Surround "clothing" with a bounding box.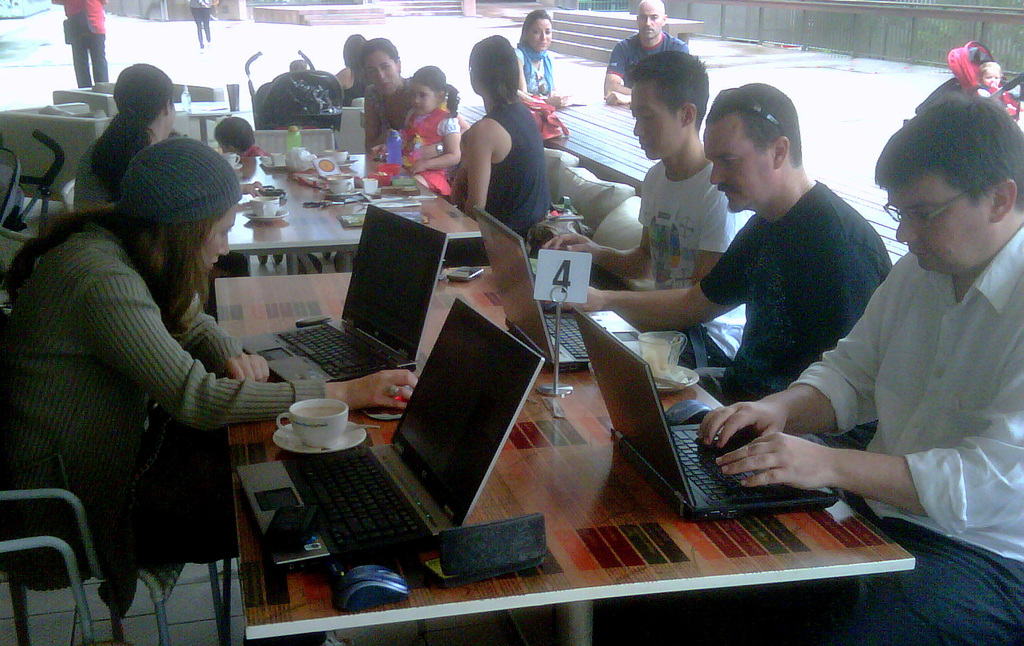
<box>0,204,322,621</box>.
